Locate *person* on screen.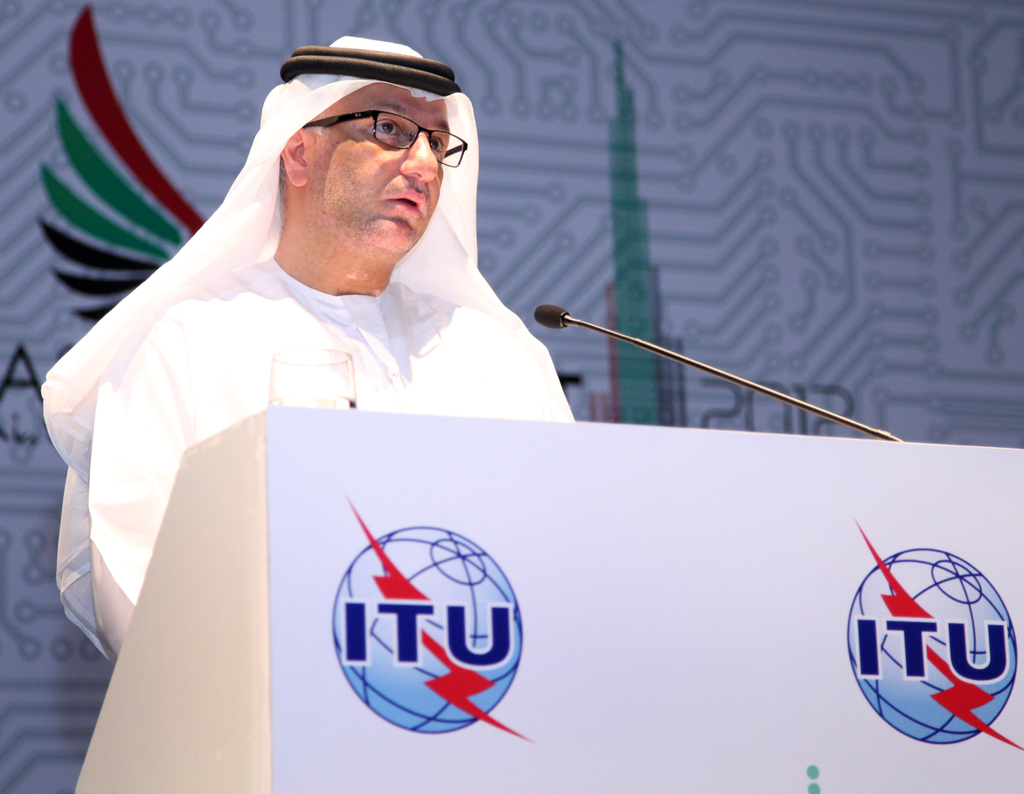
On screen at [43,39,698,758].
